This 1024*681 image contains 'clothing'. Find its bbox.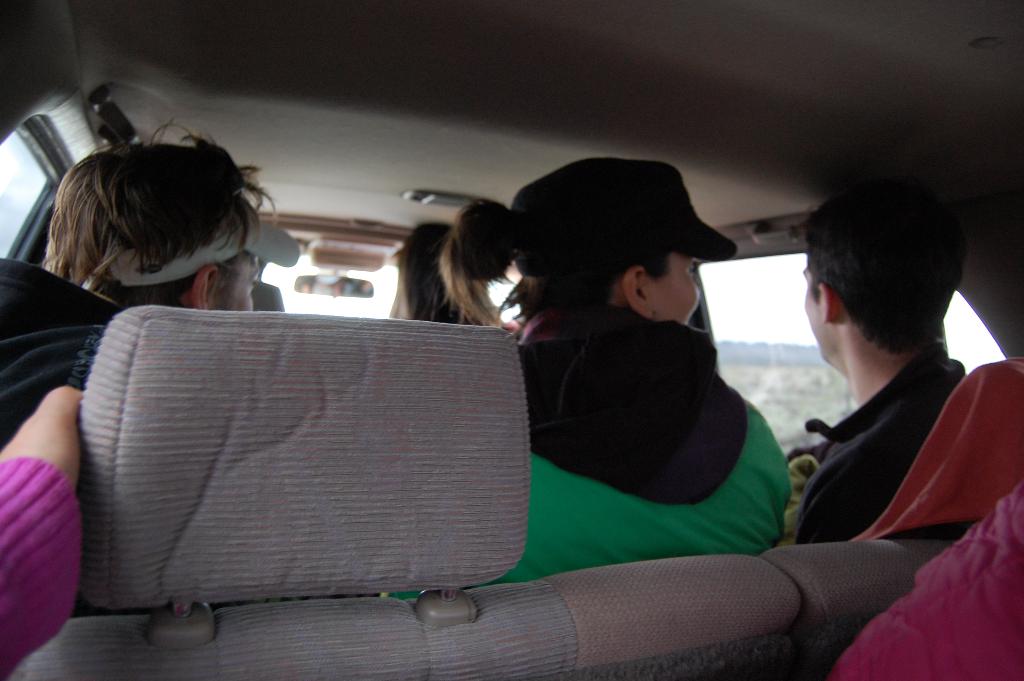
0/256/120/449.
